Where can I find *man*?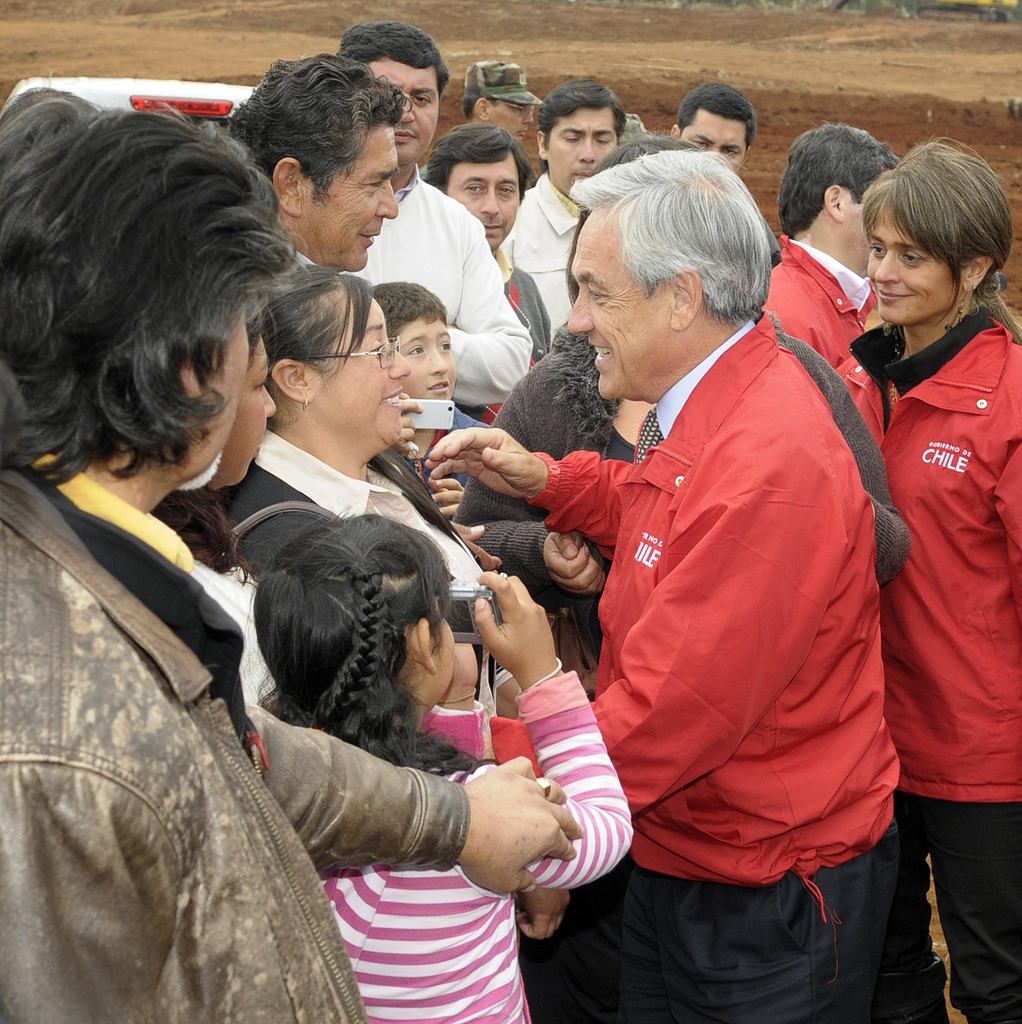
You can find it at {"x1": 342, "y1": 22, "x2": 536, "y2": 408}.
